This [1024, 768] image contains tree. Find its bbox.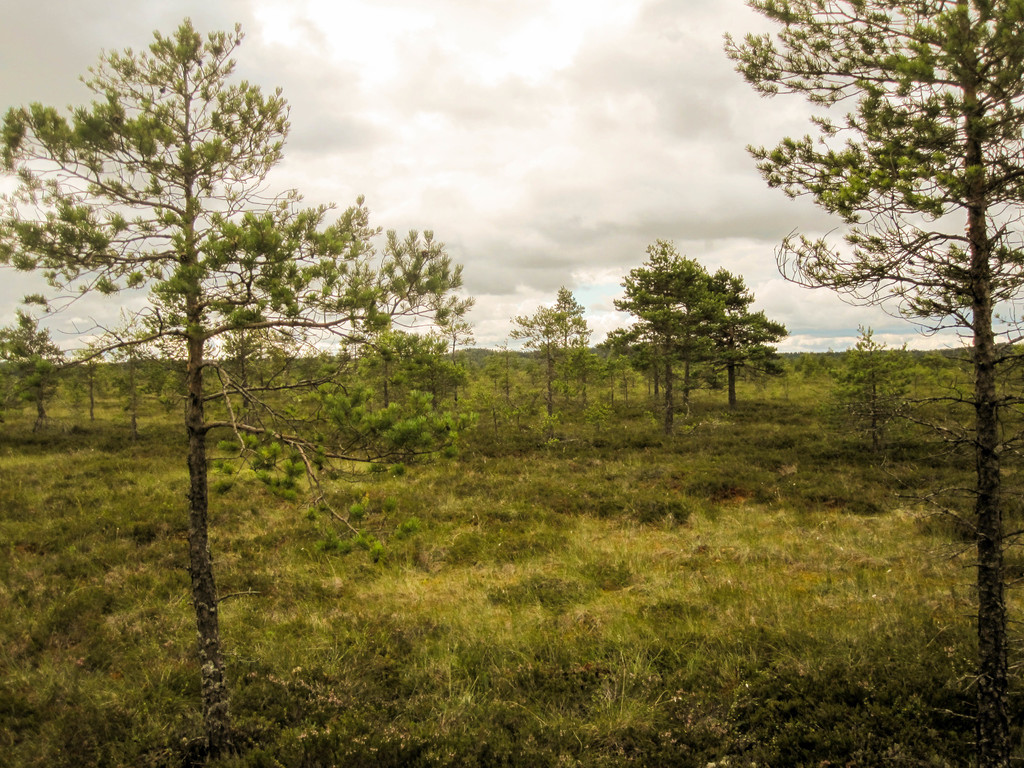
x1=718 y1=0 x2=1023 y2=685.
